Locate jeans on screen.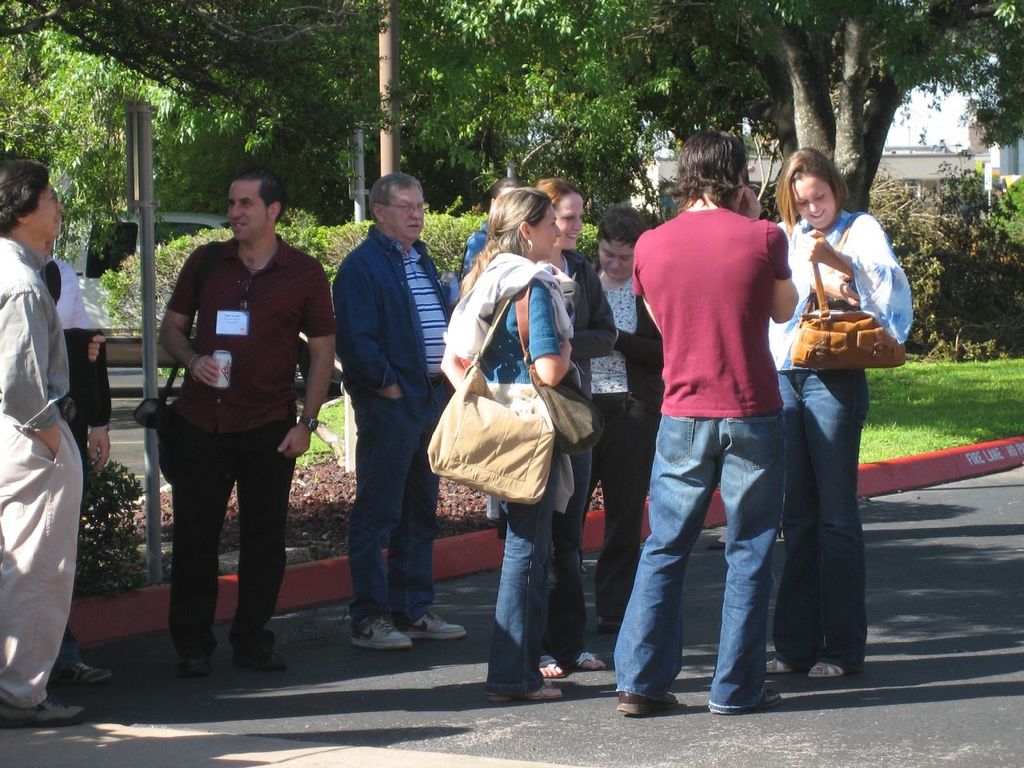
On screen at rect(153, 412, 289, 652).
